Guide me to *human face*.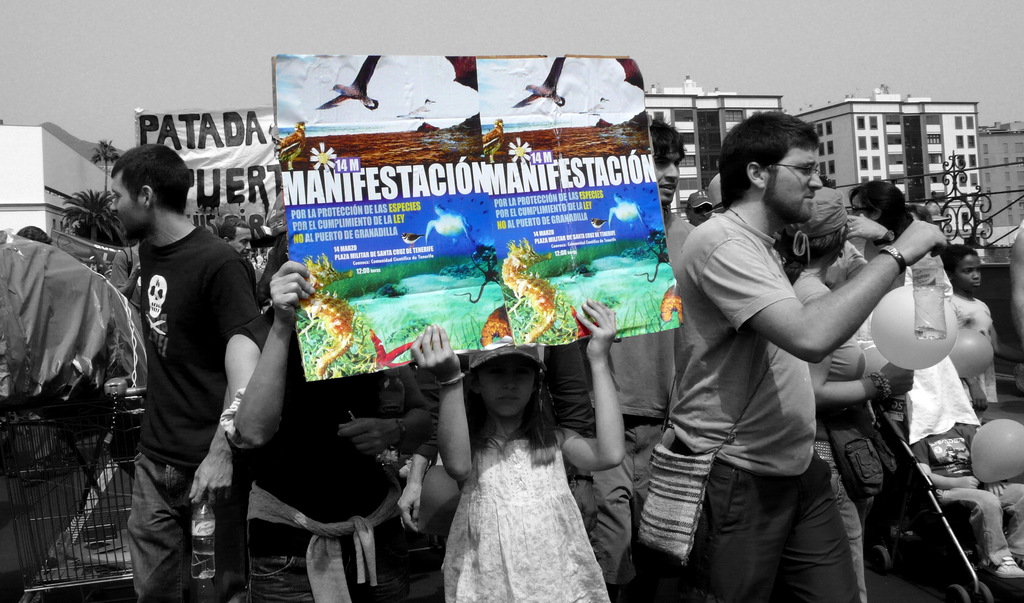
Guidance: {"left": 470, "top": 350, "right": 540, "bottom": 422}.
